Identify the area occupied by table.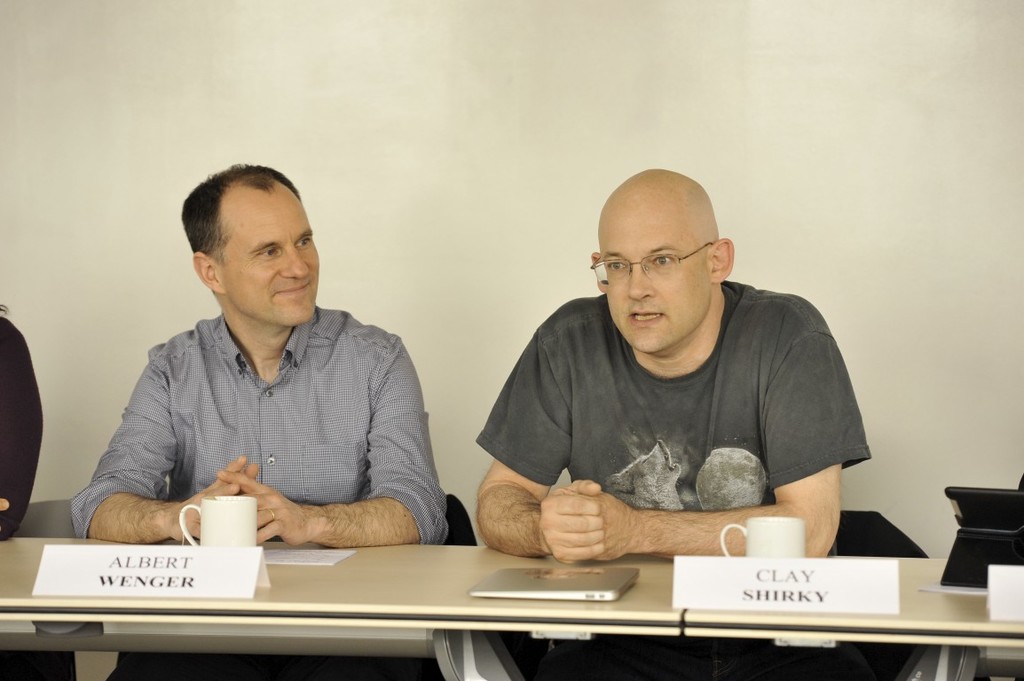
Area: bbox(0, 536, 1023, 680).
